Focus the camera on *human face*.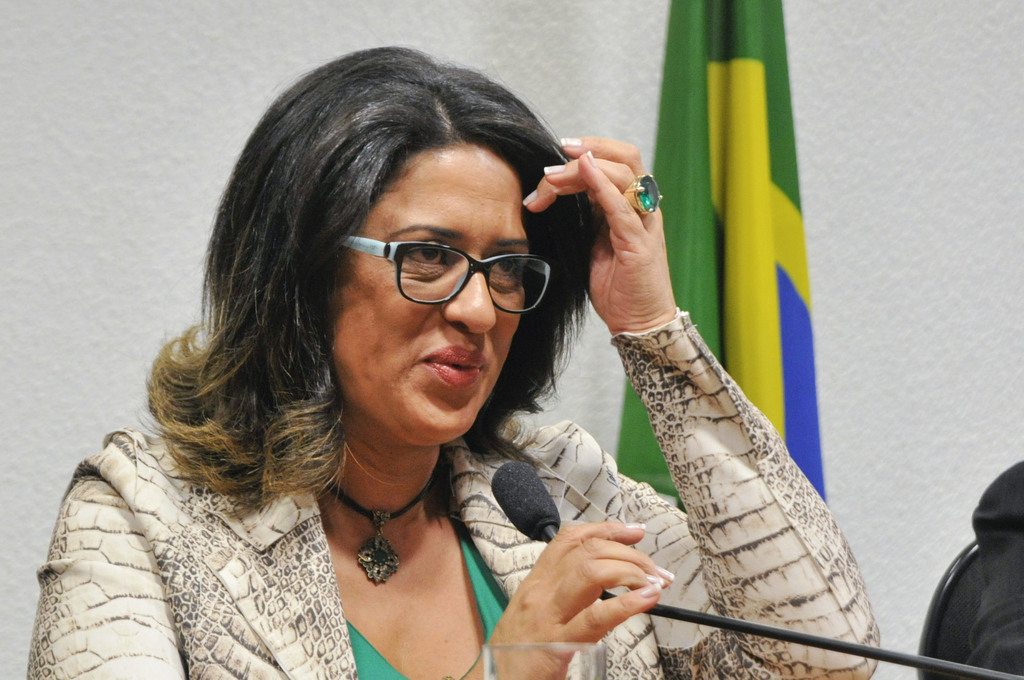
Focus region: {"left": 330, "top": 146, "right": 530, "bottom": 436}.
